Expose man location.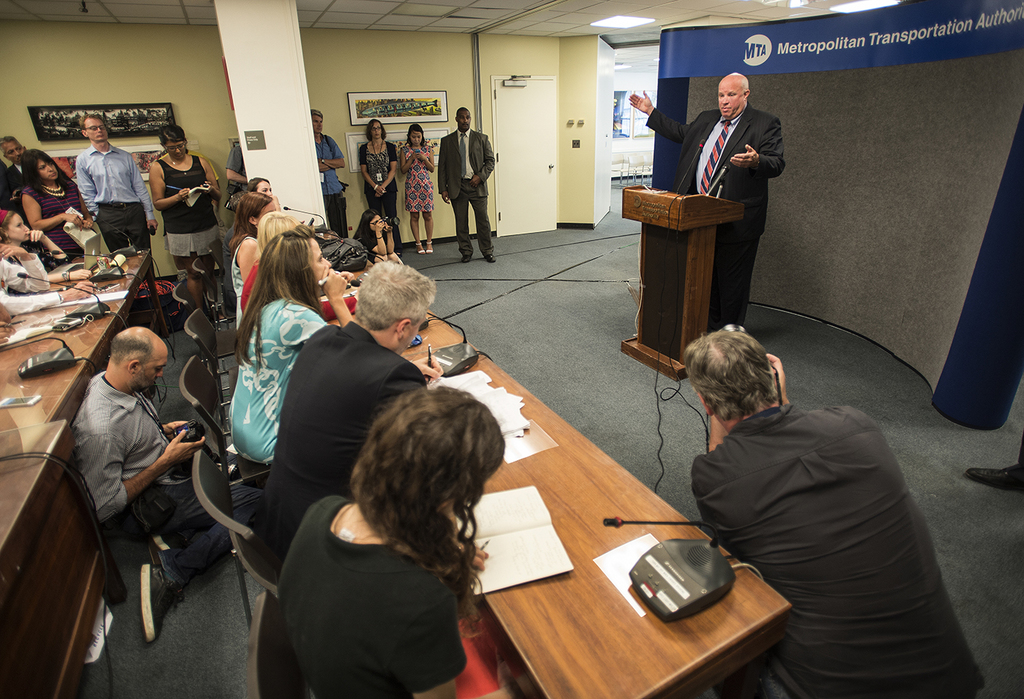
Exposed at 0,132,30,211.
